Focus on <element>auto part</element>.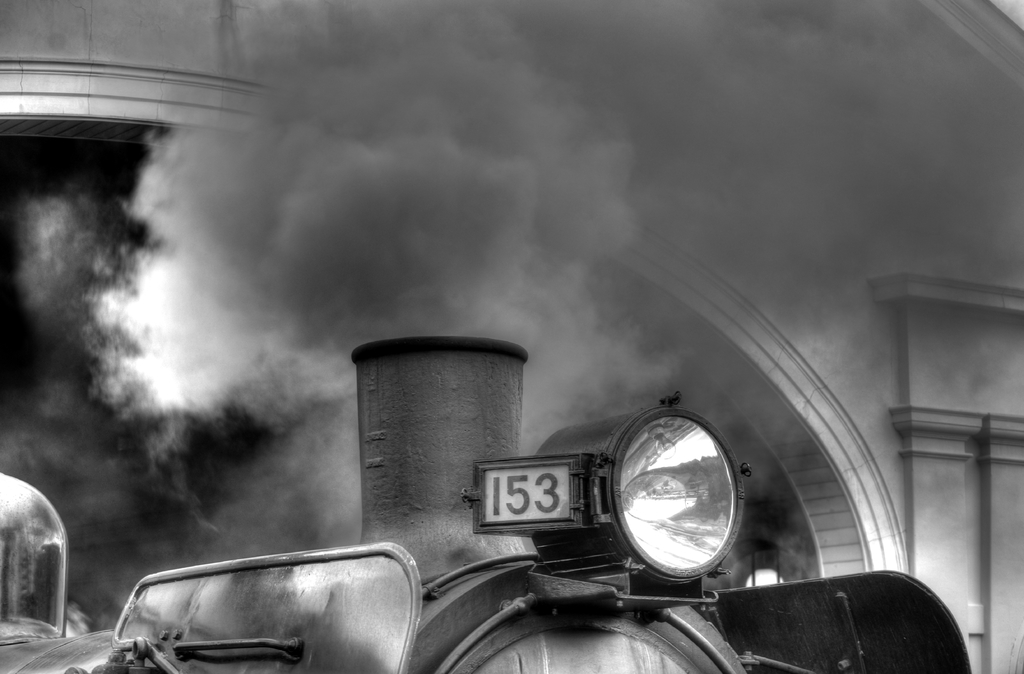
Focused at BBox(598, 423, 772, 591).
